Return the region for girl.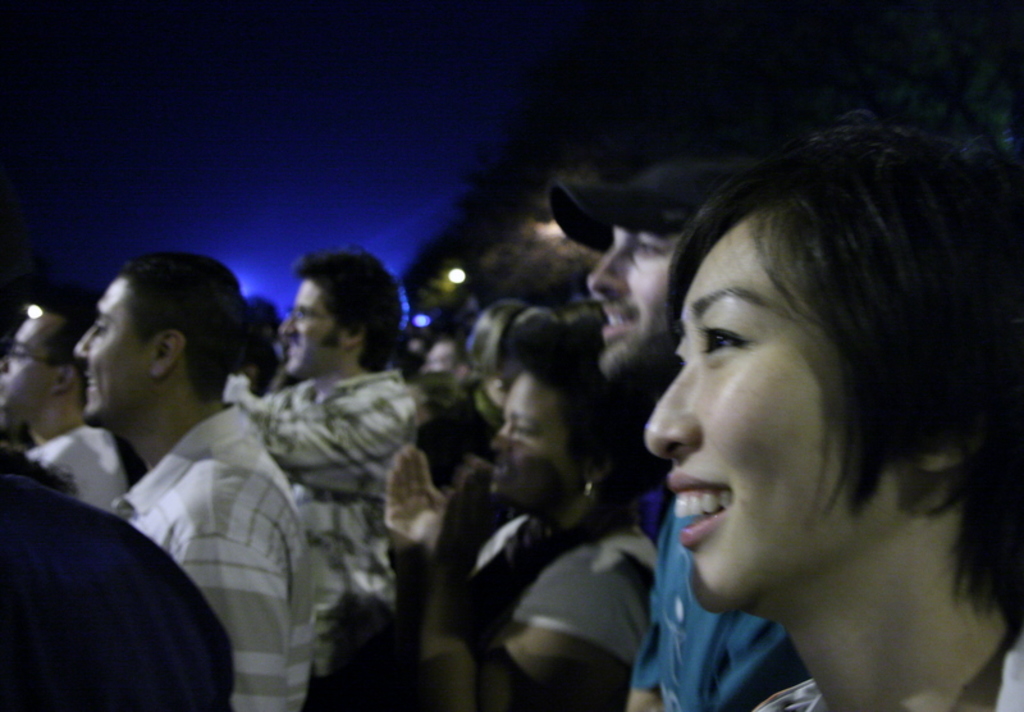
select_region(375, 320, 673, 711).
